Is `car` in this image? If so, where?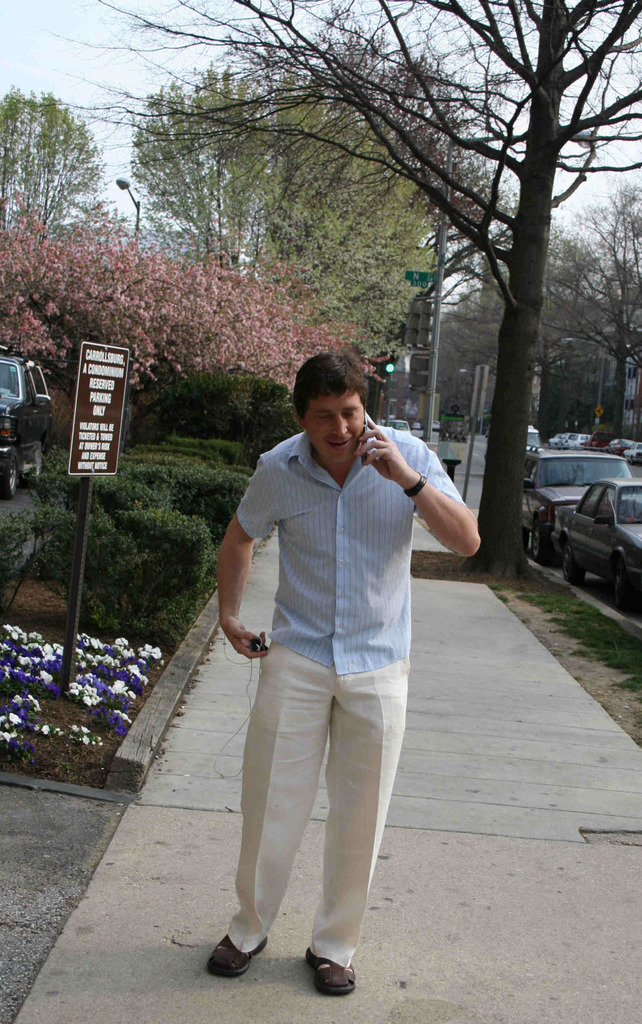
Yes, at (left=0, top=344, right=51, bottom=495).
